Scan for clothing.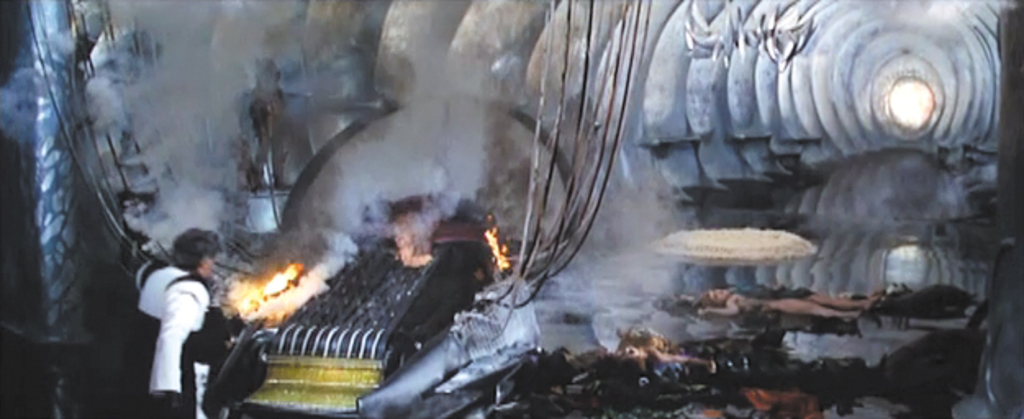
Scan result: bbox=[125, 259, 233, 417].
